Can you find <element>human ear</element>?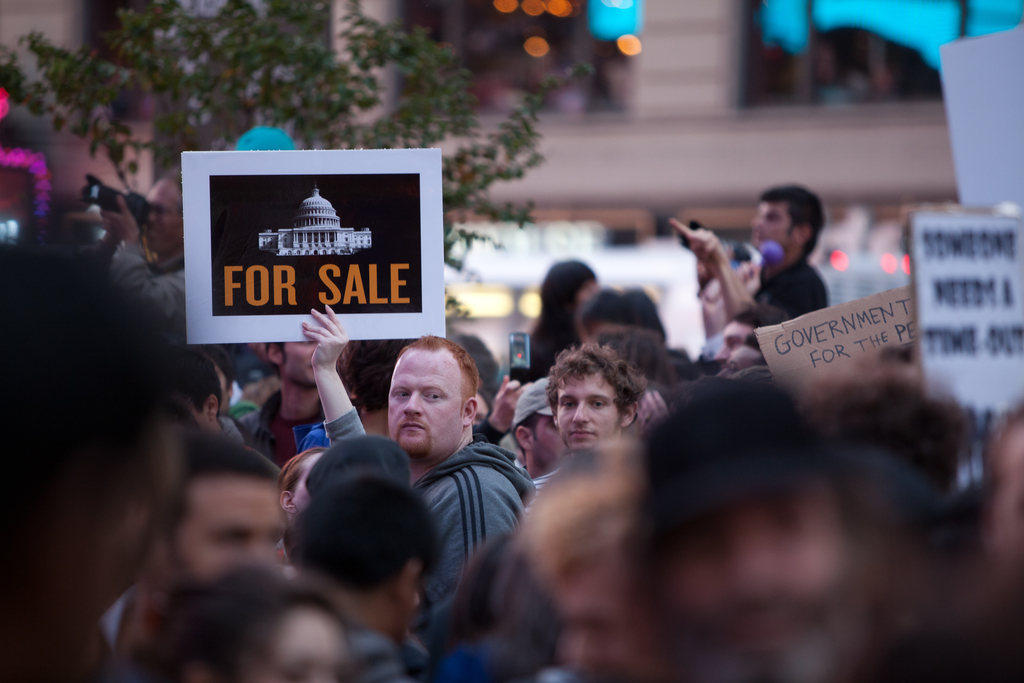
Yes, bounding box: {"left": 618, "top": 399, "right": 637, "bottom": 425}.
